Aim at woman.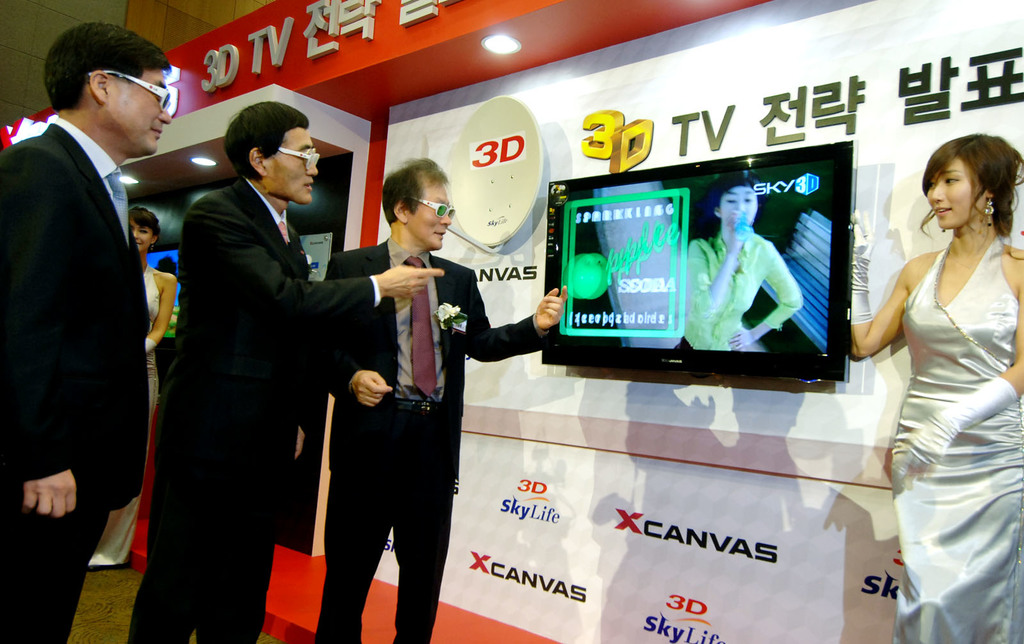
Aimed at Rect(681, 168, 801, 348).
